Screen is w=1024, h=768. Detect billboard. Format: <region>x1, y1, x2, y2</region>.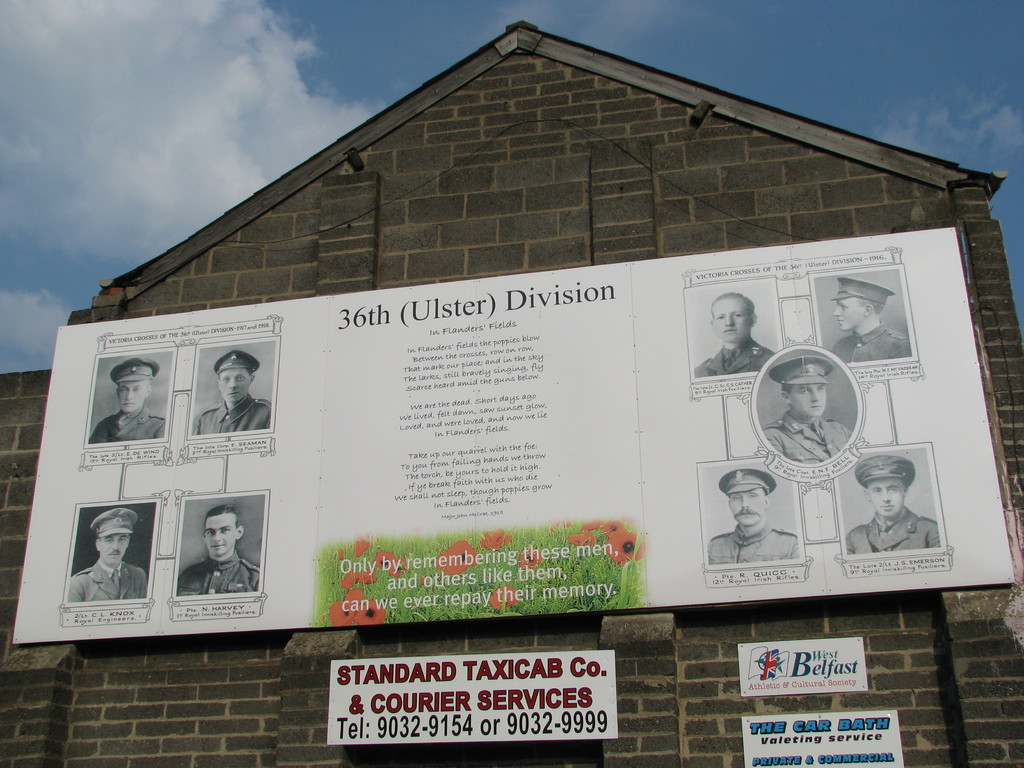
<region>18, 230, 1018, 637</region>.
